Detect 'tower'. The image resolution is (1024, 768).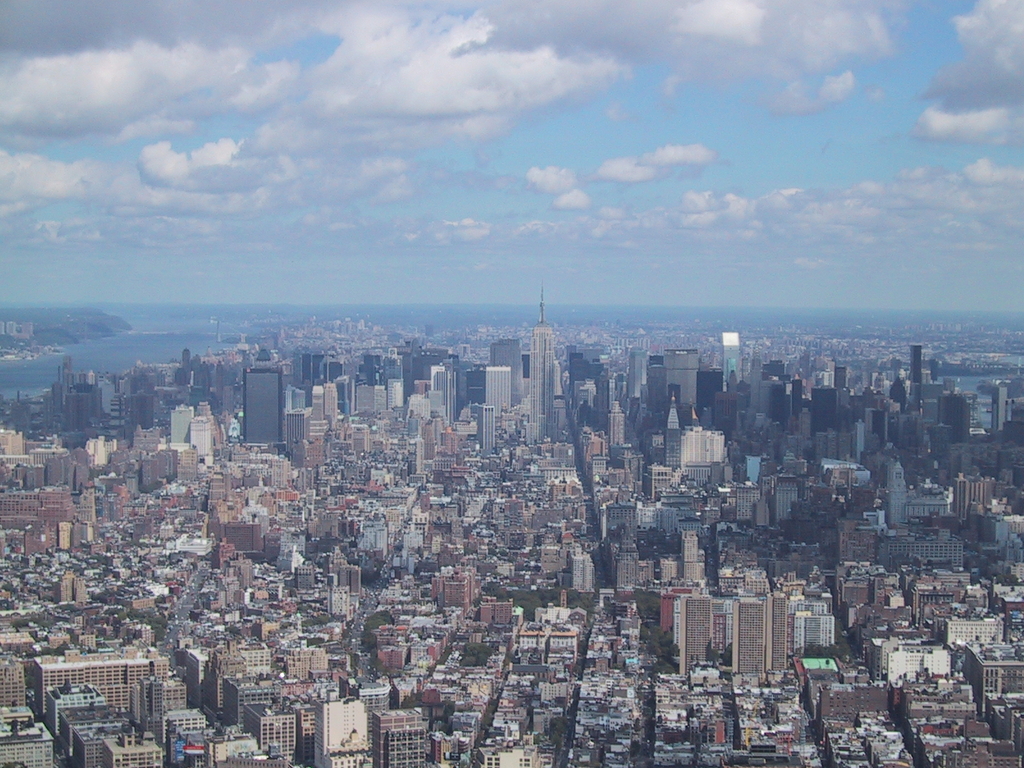
bbox=[431, 359, 464, 425].
